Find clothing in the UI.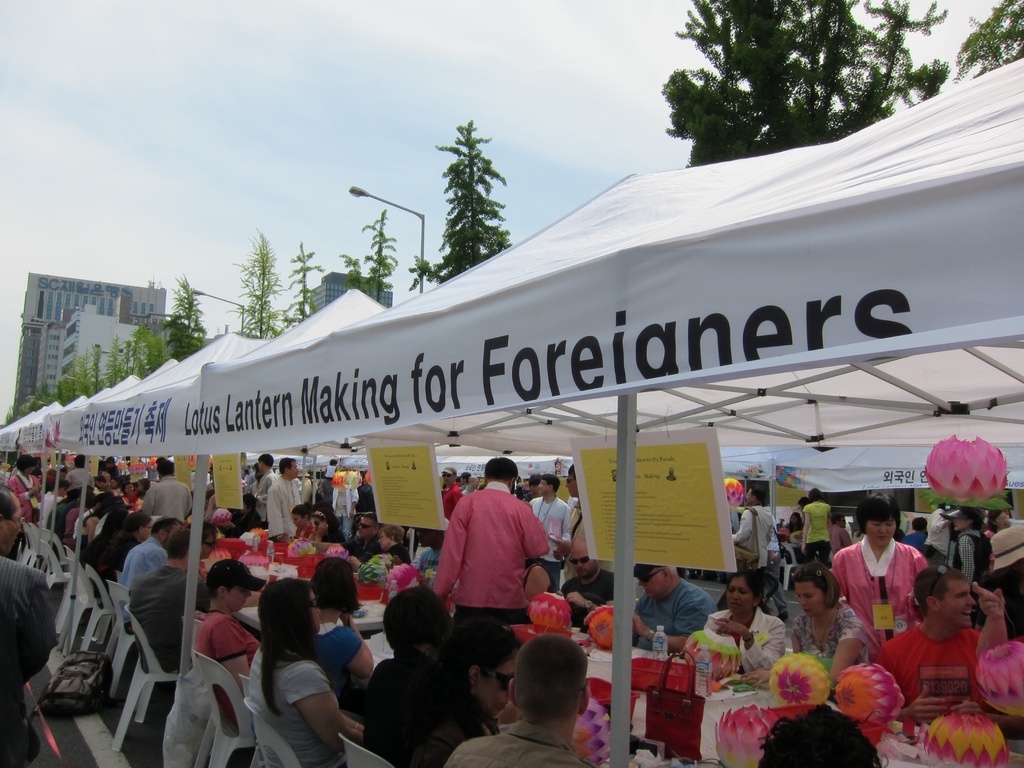
UI element at (left=918, top=500, right=948, bottom=557).
